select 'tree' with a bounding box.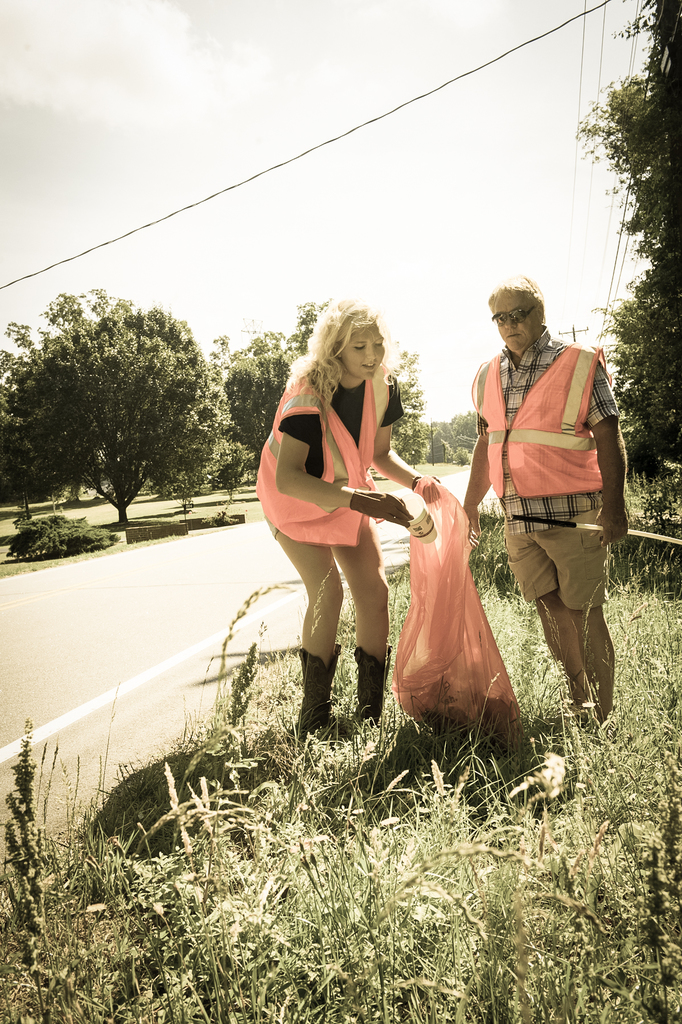
581/0/681/481.
